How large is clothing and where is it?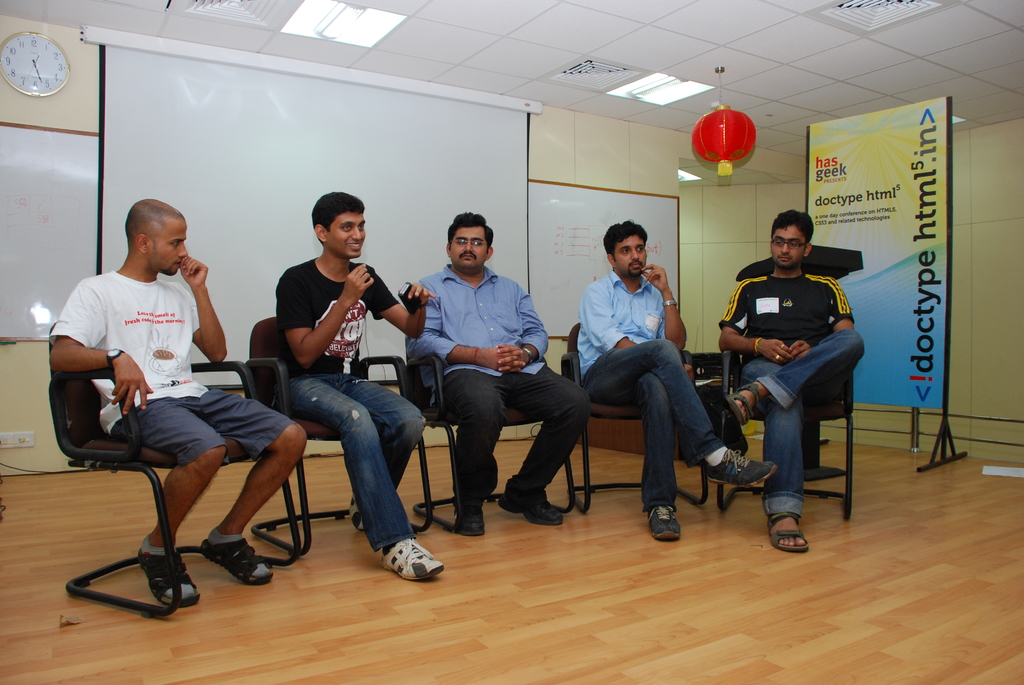
Bounding box: [x1=275, y1=257, x2=429, y2=547].
